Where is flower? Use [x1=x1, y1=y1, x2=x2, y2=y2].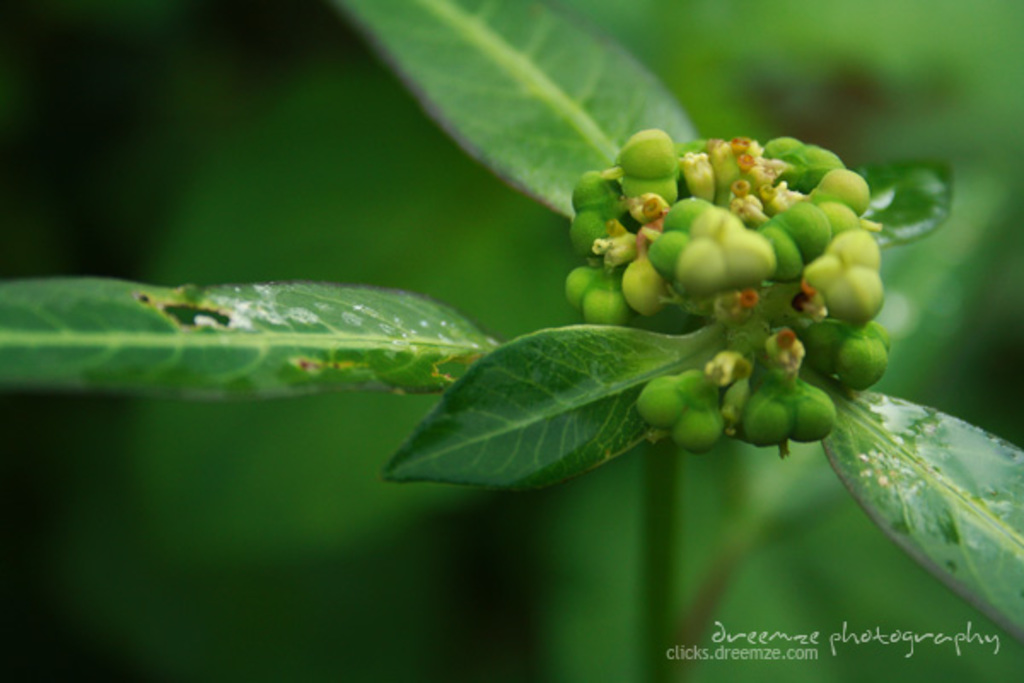
[x1=625, y1=188, x2=664, y2=225].
